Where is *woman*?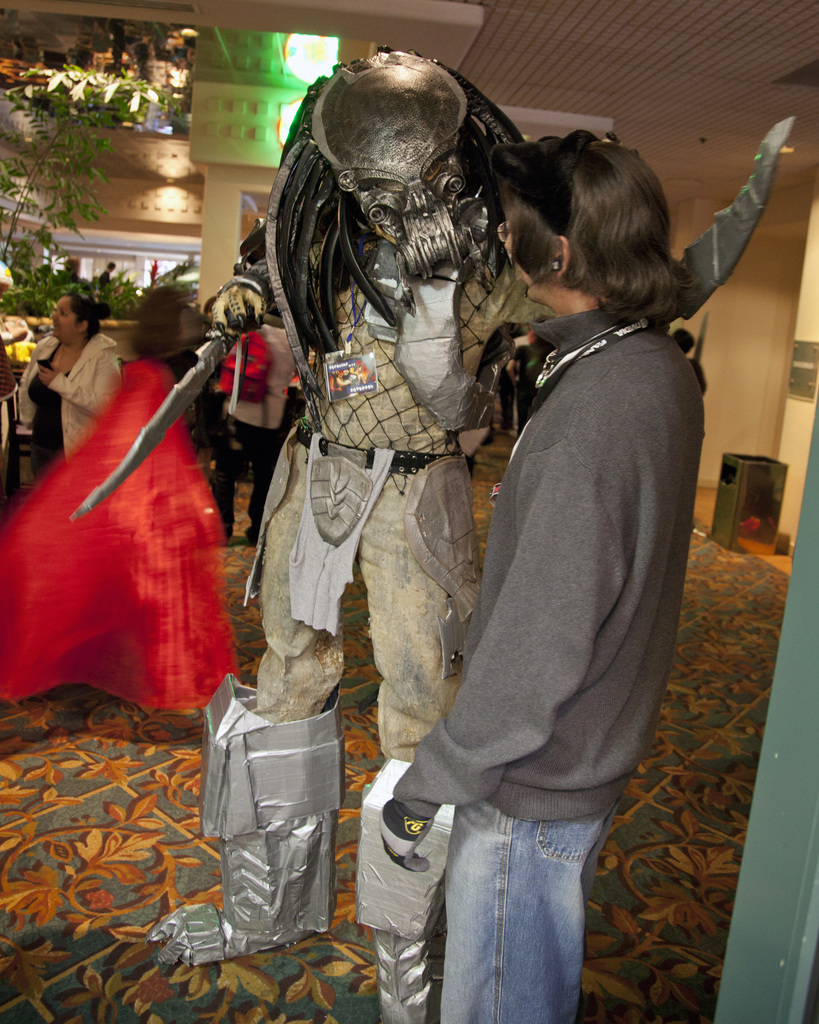
389, 118, 713, 1002.
